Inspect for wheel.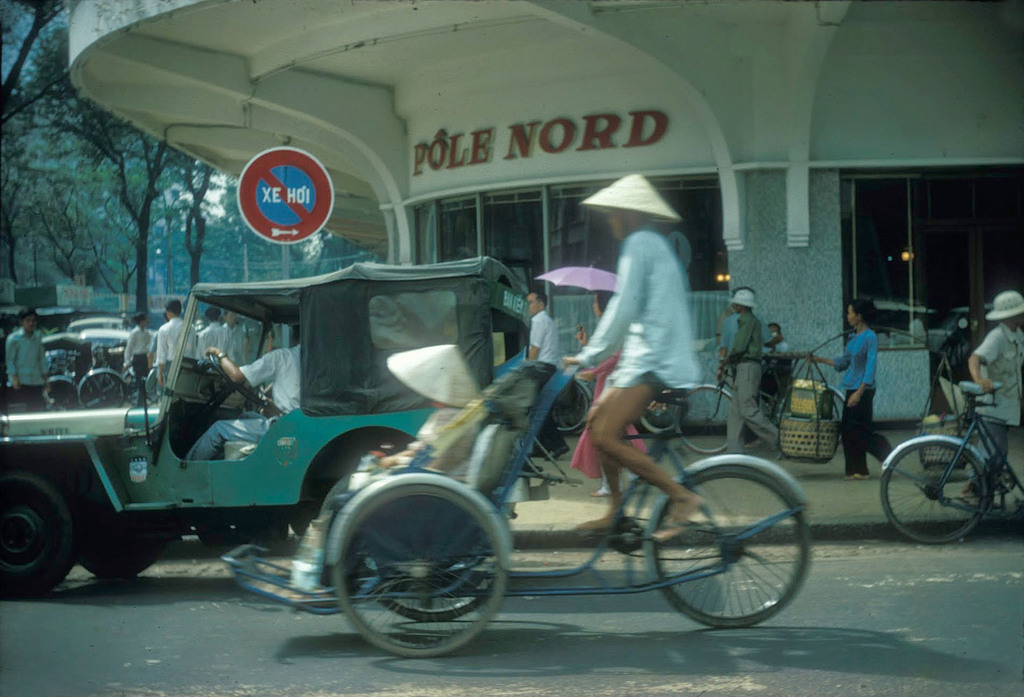
Inspection: select_region(556, 382, 589, 428).
